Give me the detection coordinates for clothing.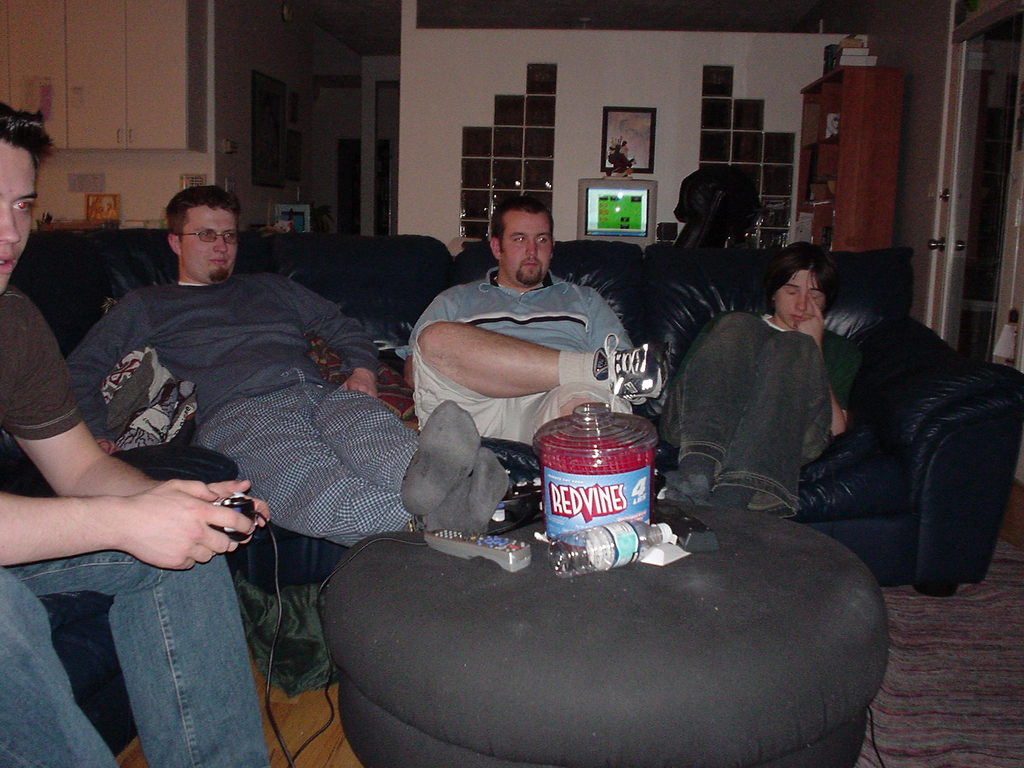
412/278/647/442.
